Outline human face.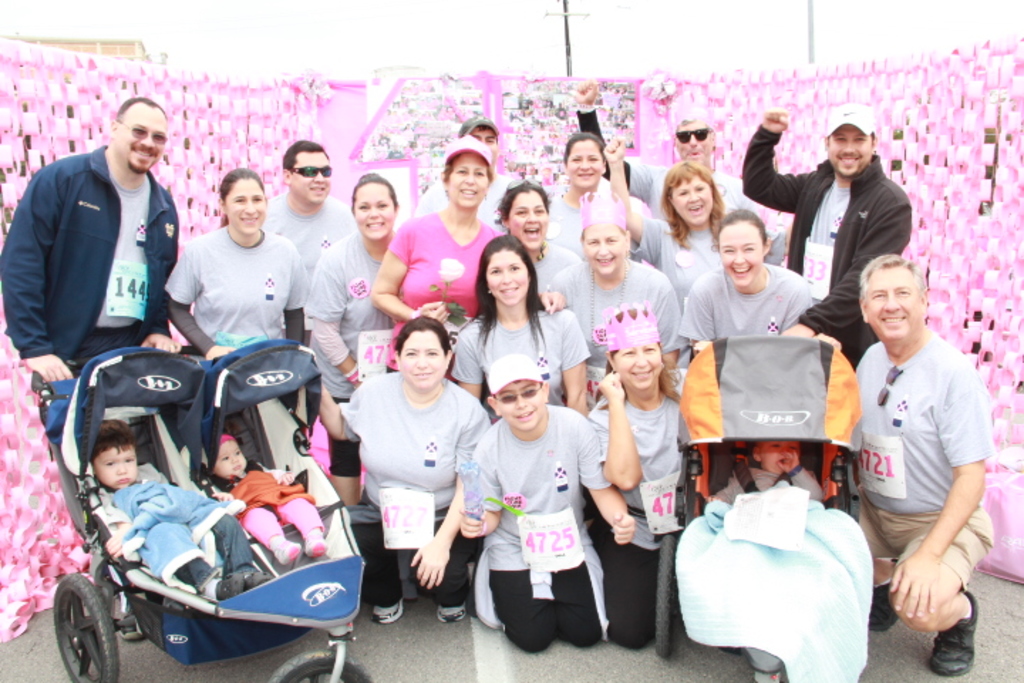
Outline: l=511, t=192, r=545, b=248.
